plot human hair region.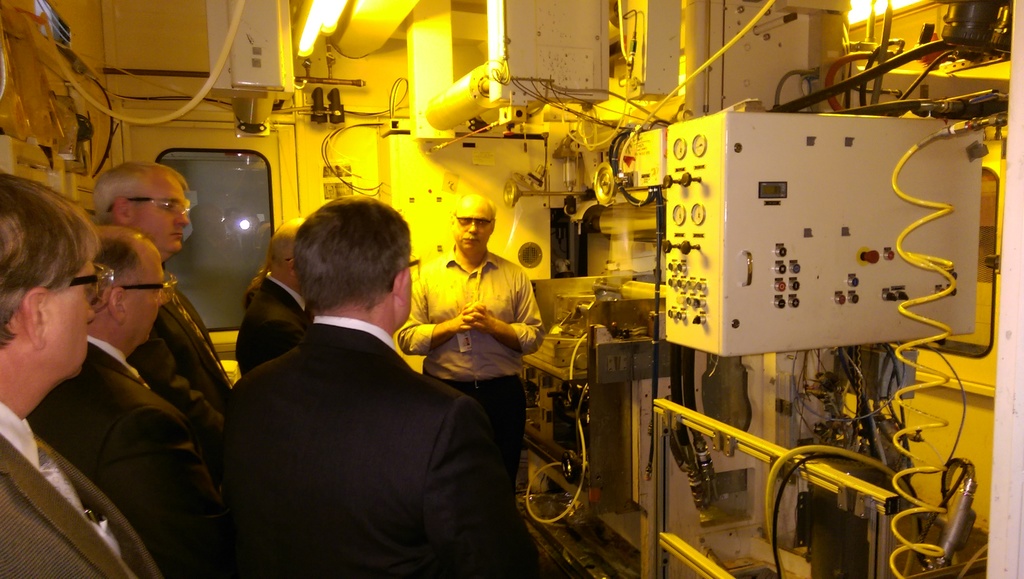
Plotted at bbox=(85, 156, 185, 204).
